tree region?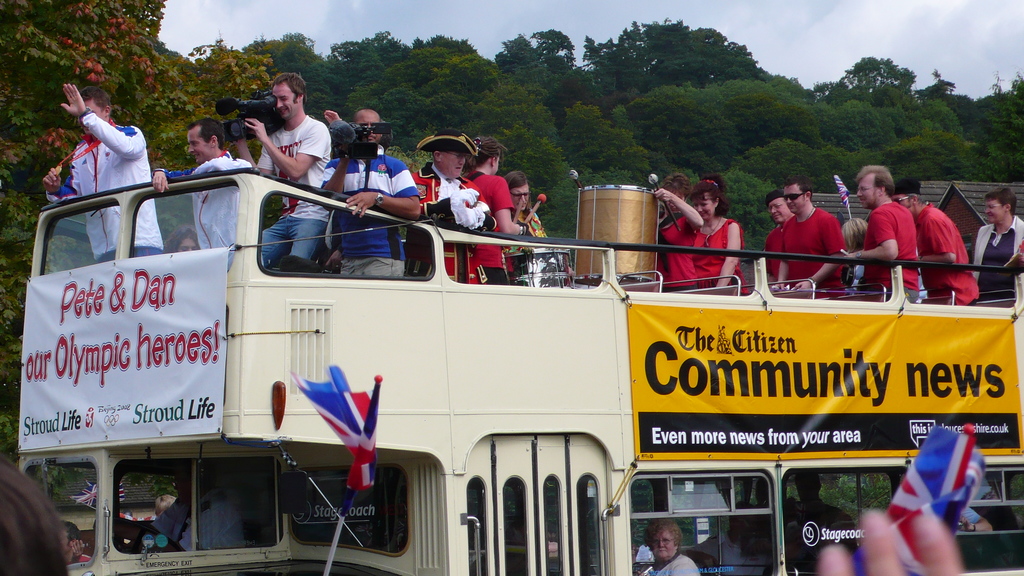
[635, 77, 824, 175]
